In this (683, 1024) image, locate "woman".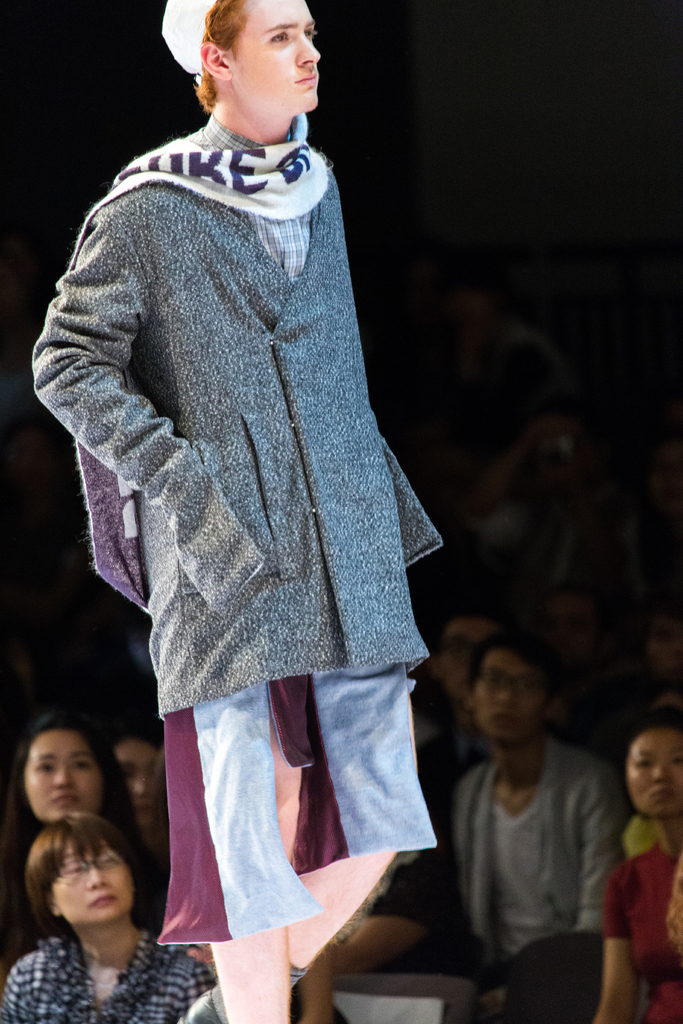
Bounding box: locate(0, 710, 165, 978).
